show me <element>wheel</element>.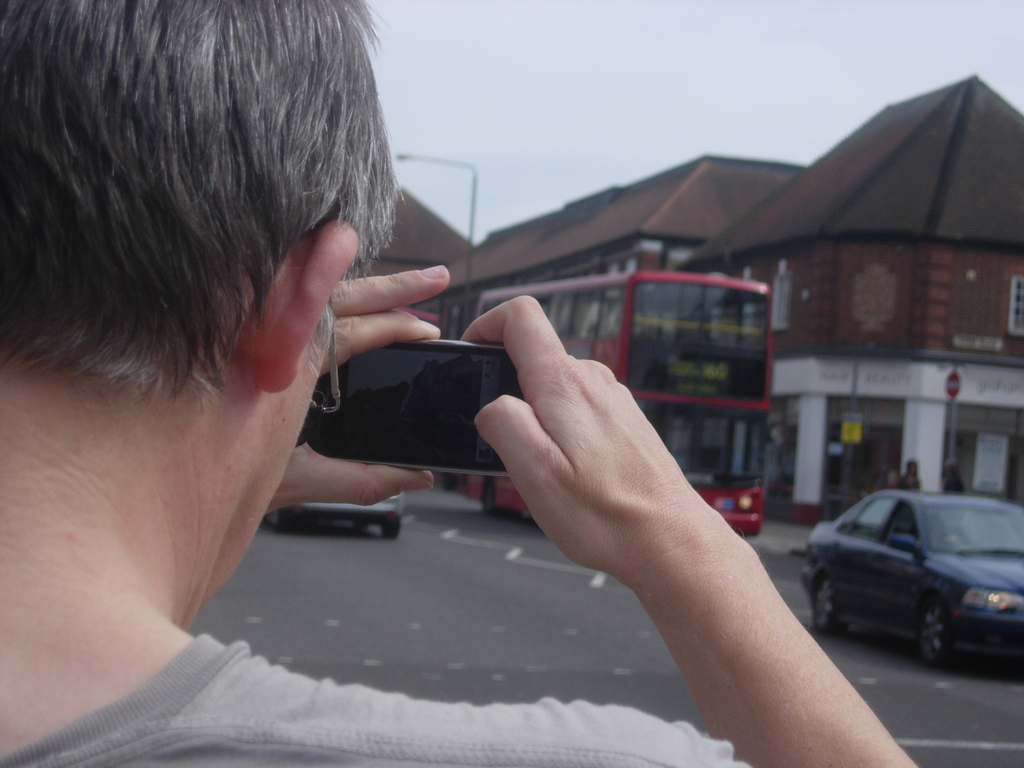
<element>wheel</element> is here: 808:572:842:628.
